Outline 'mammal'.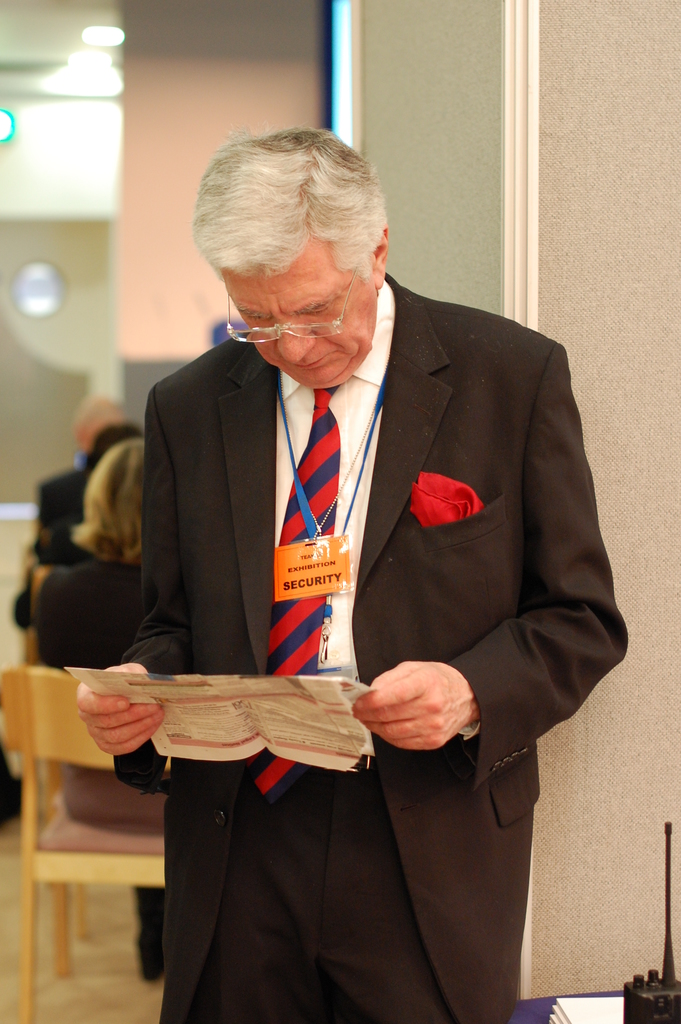
Outline: l=100, t=129, r=629, b=988.
